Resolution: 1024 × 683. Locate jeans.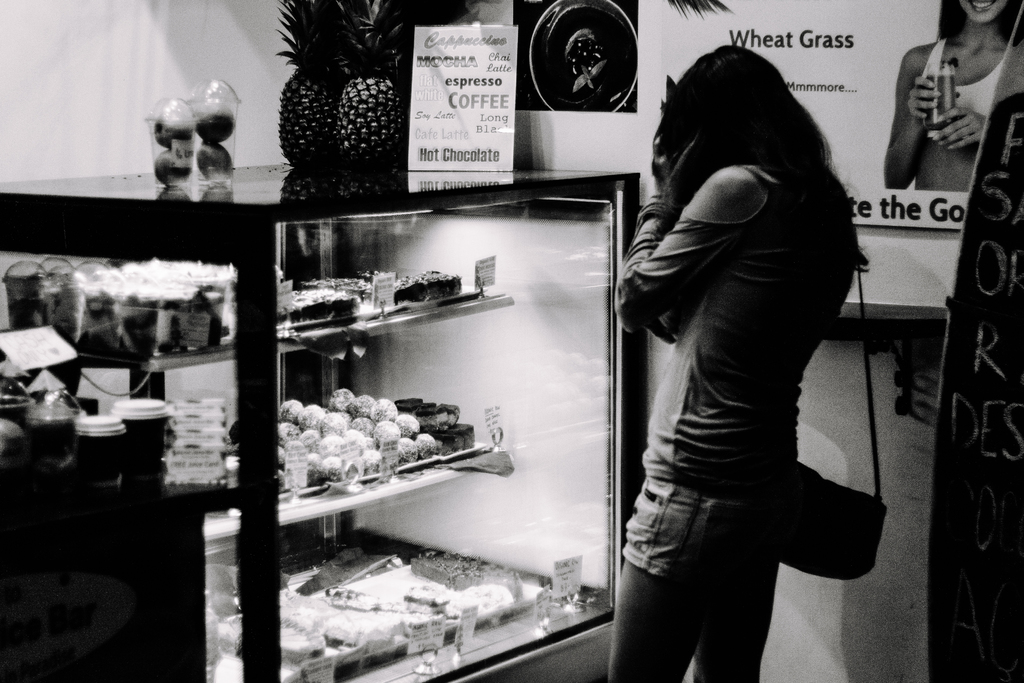
{"x1": 620, "y1": 493, "x2": 784, "y2": 584}.
